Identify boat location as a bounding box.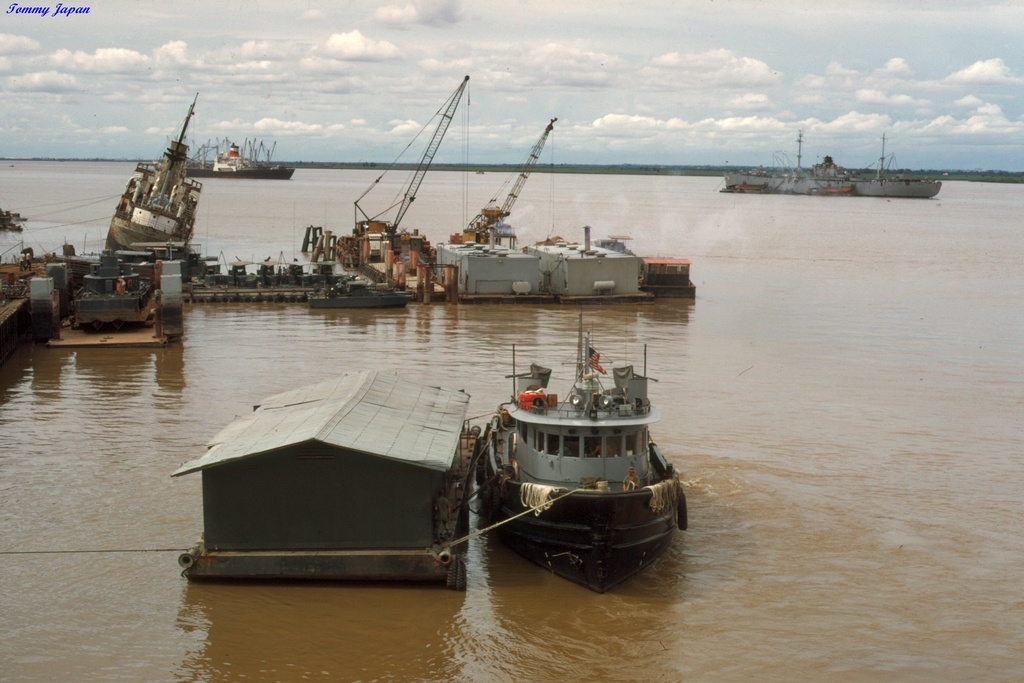
[x1=465, y1=309, x2=691, y2=588].
